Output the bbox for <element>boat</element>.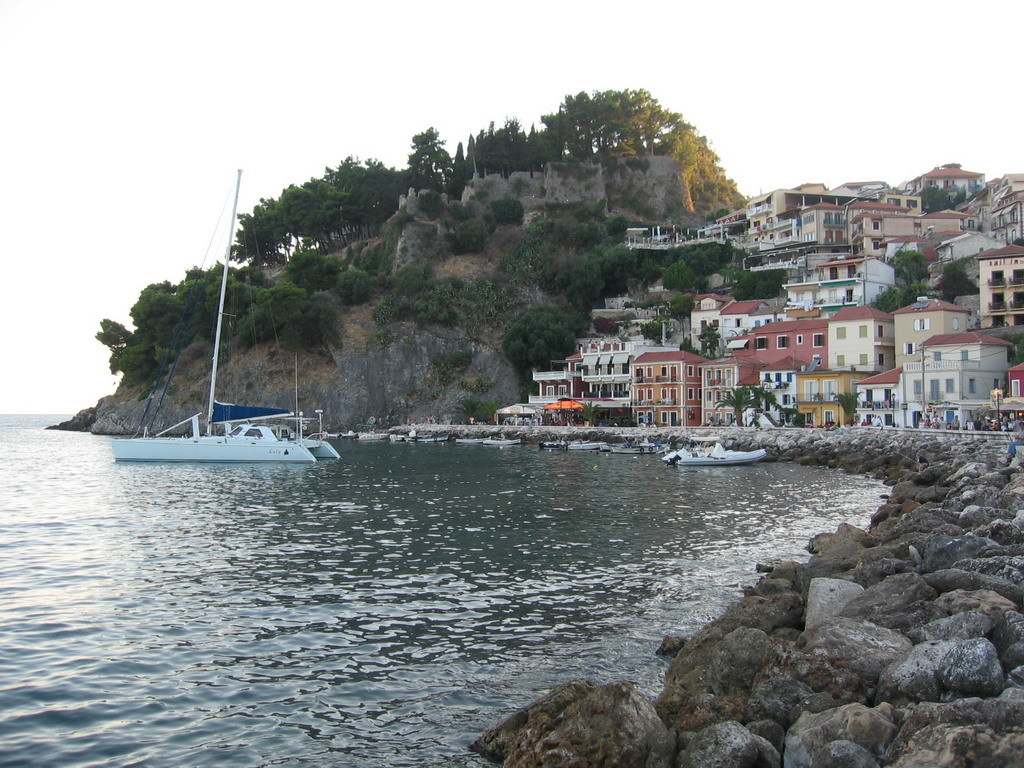
x1=343 y1=430 x2=357 y2=443.
